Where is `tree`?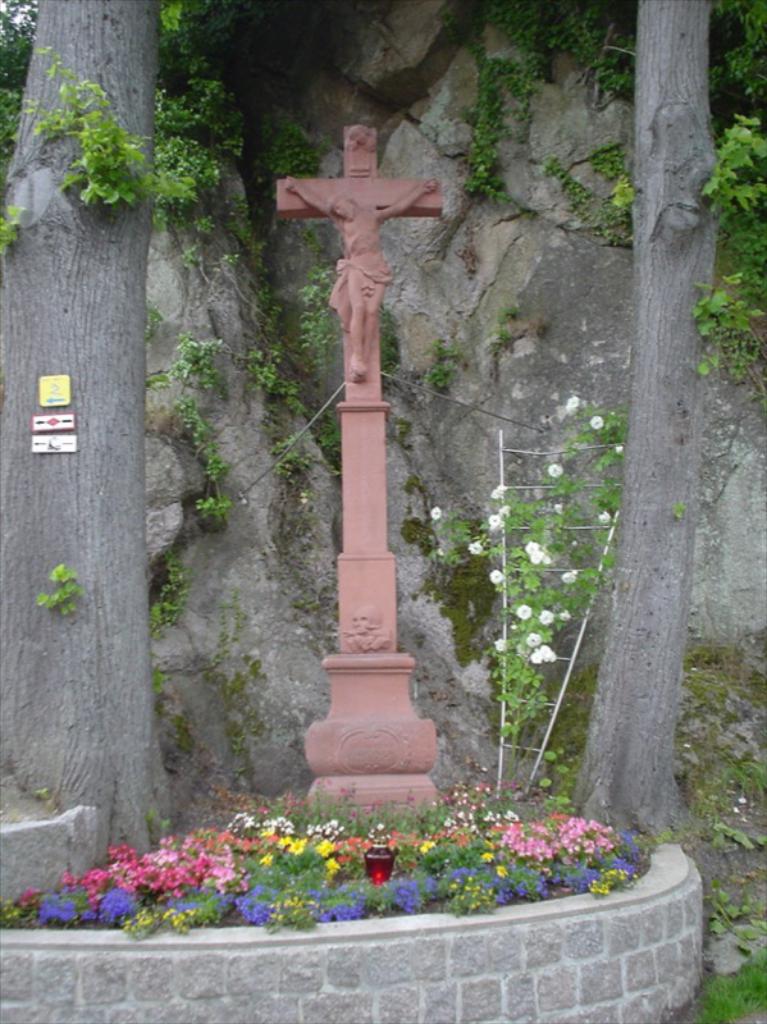
0 0 170 872.
